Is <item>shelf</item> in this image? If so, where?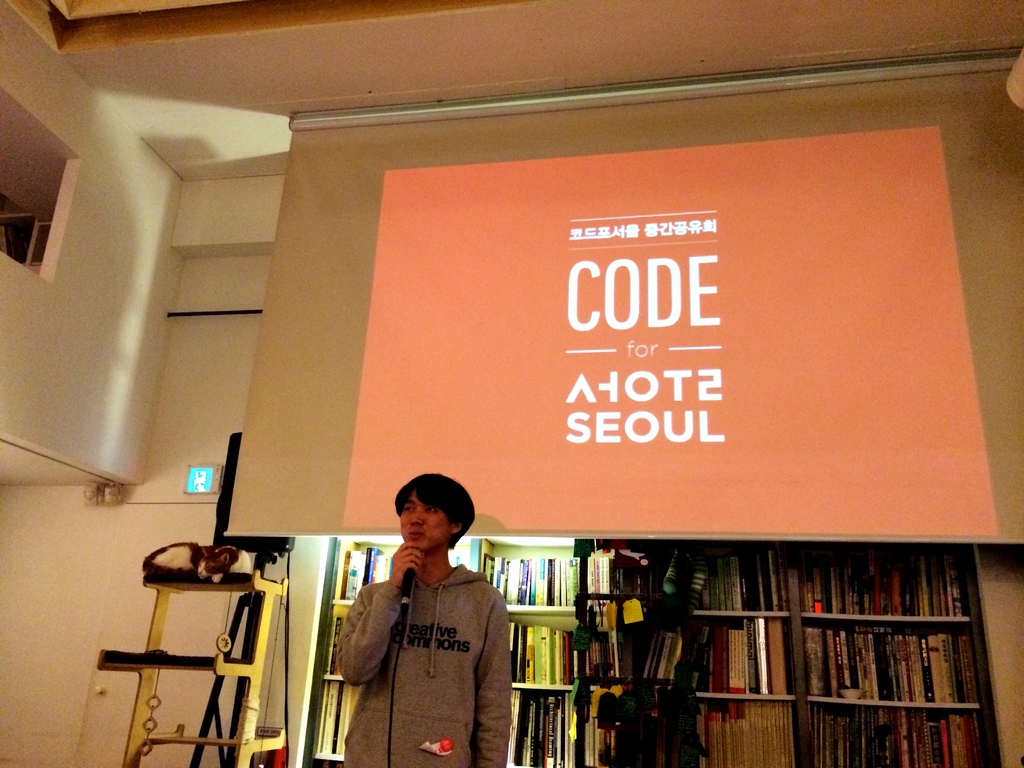
Yes, at <region>300, 535, 1004, 767</region>.
